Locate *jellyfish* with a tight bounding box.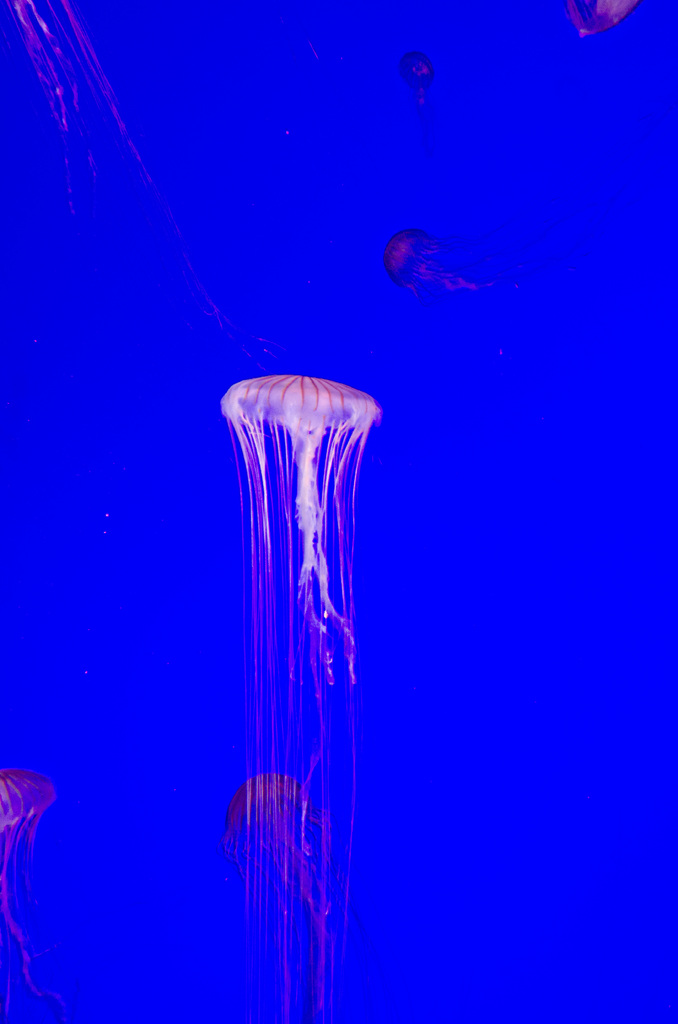
rect(213, 375, 383, 776).
